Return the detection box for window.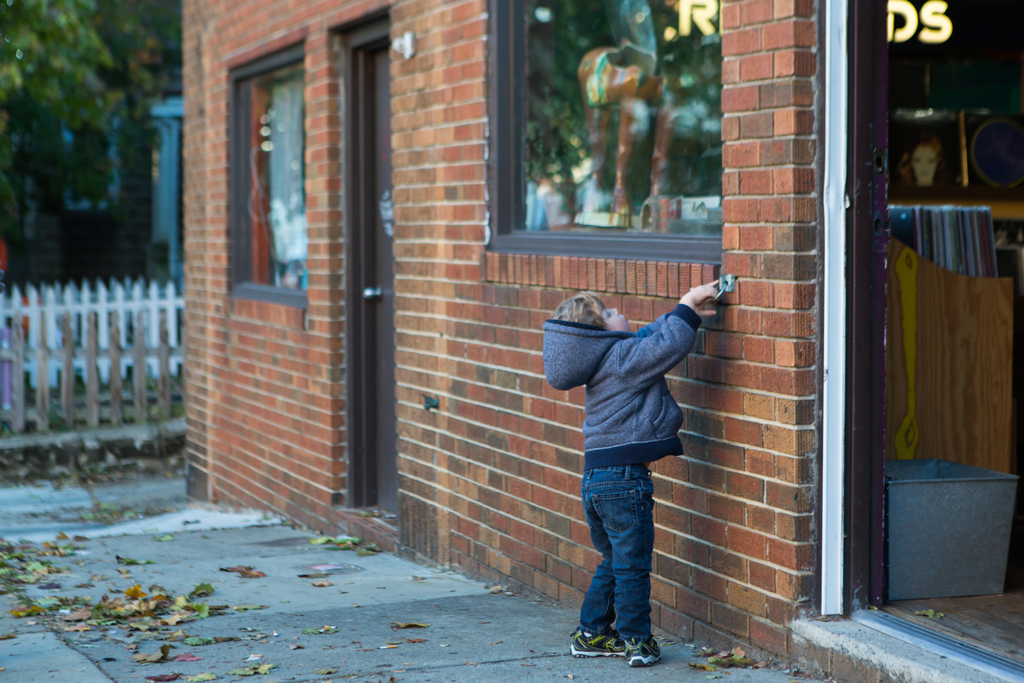
rect(481, 0, 724, 251).
